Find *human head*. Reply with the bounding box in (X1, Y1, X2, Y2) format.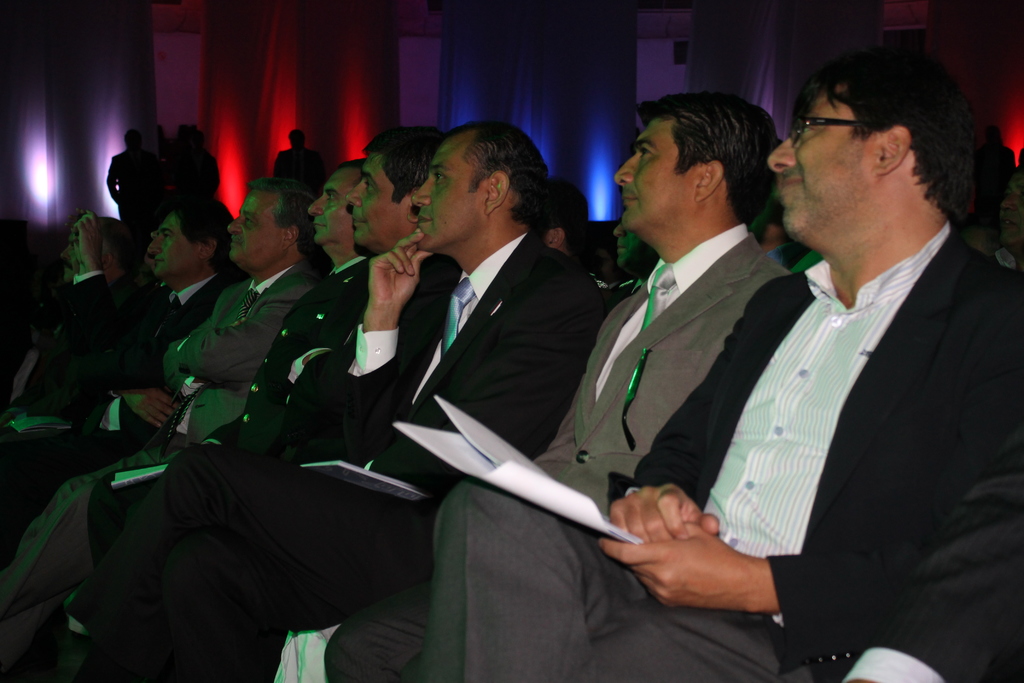
(122, 128, 139, 151).
